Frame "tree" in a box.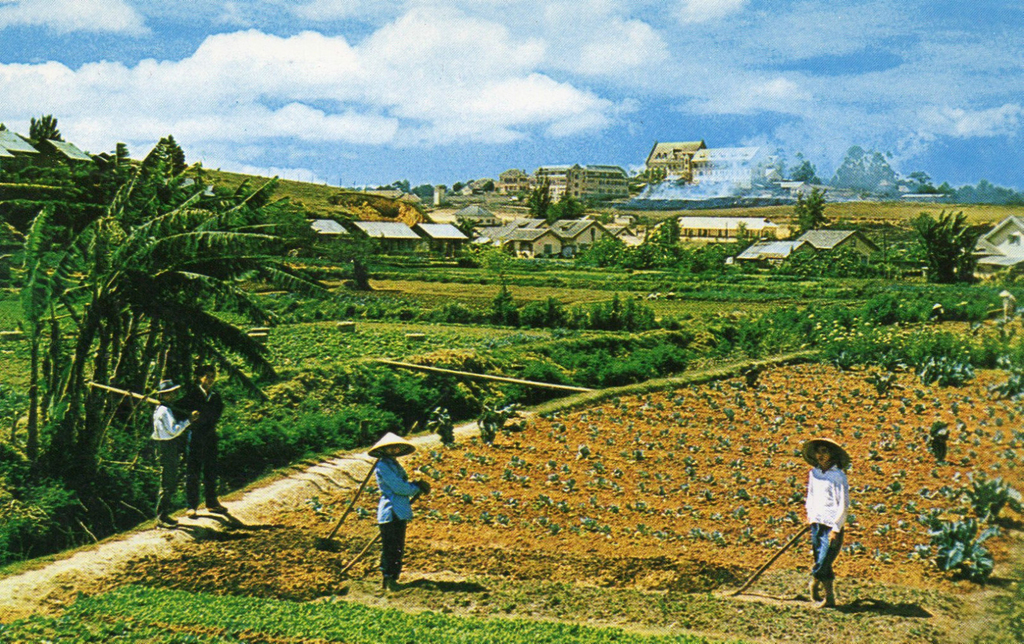
<region>549, 194, 586, 225</region>.
